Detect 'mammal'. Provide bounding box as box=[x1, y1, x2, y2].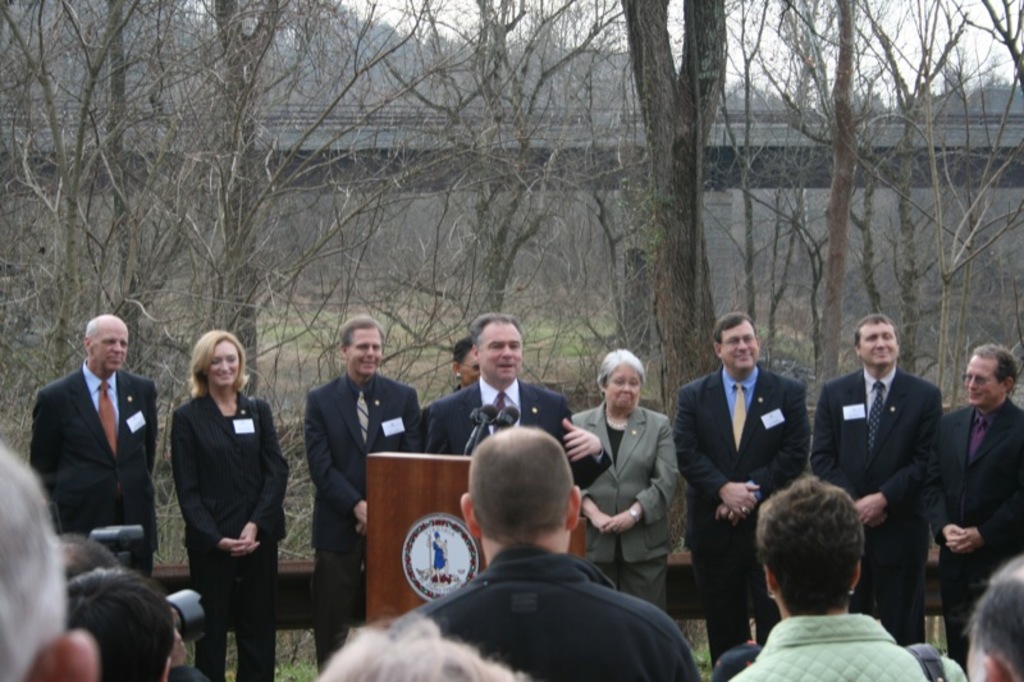
box=[160, 322, 288, 679].
